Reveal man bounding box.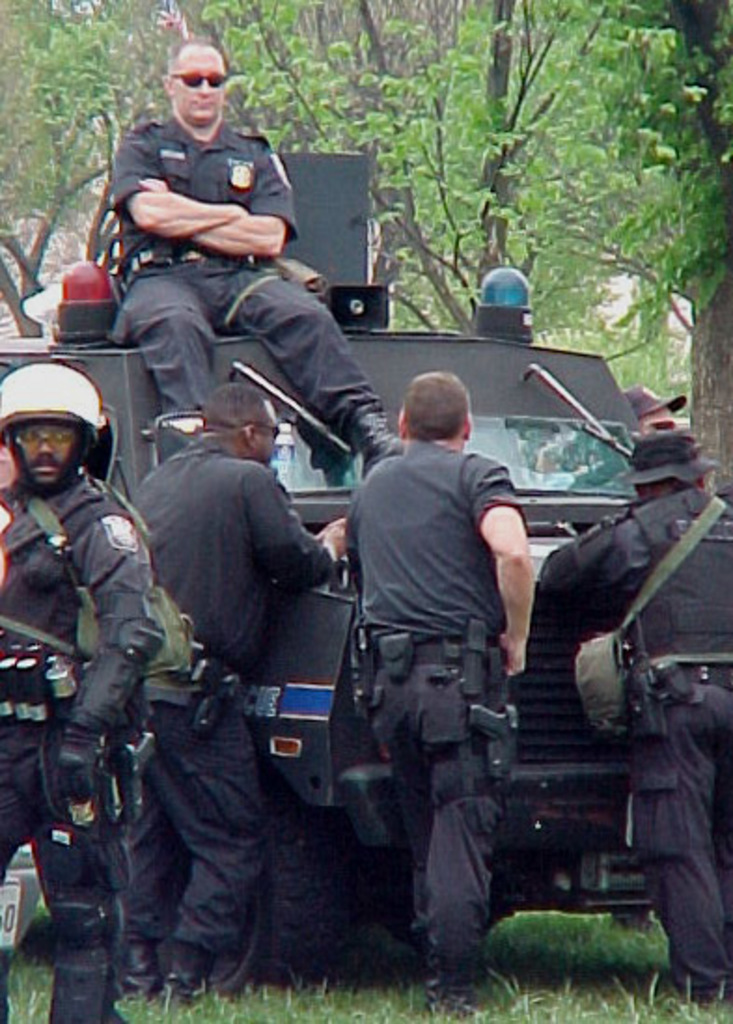
Revealed: <box>0,364,160,1022</box>.
